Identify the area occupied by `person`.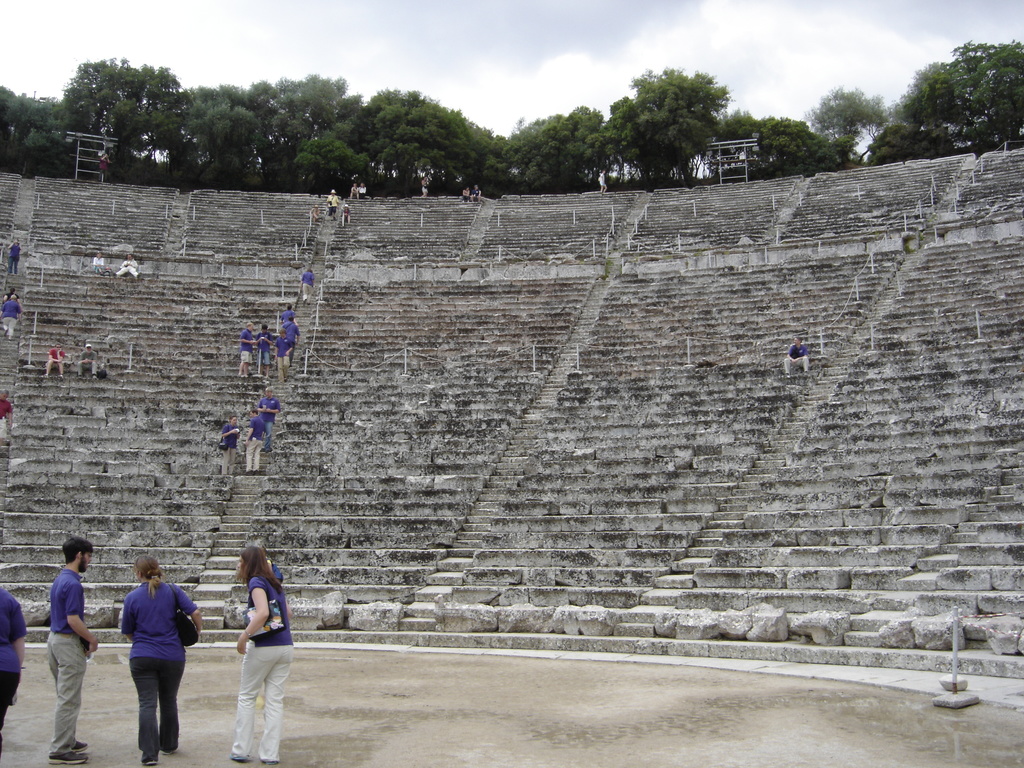
Area: select_region(244, 407, 266, 472).
